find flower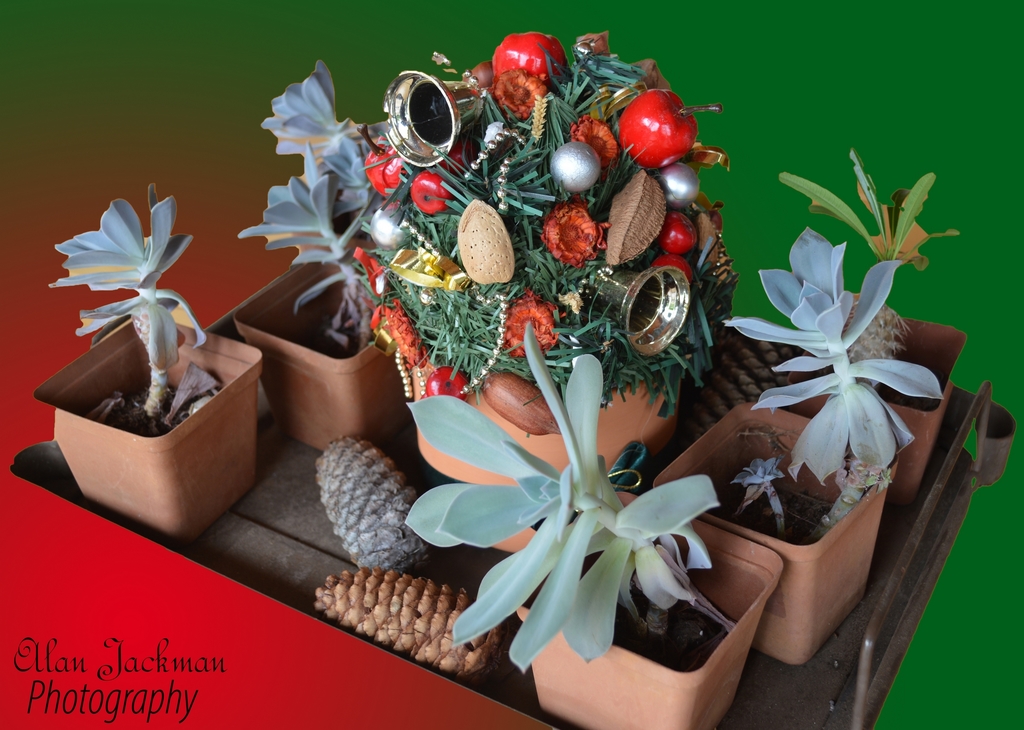
572, 113, 618, 166
